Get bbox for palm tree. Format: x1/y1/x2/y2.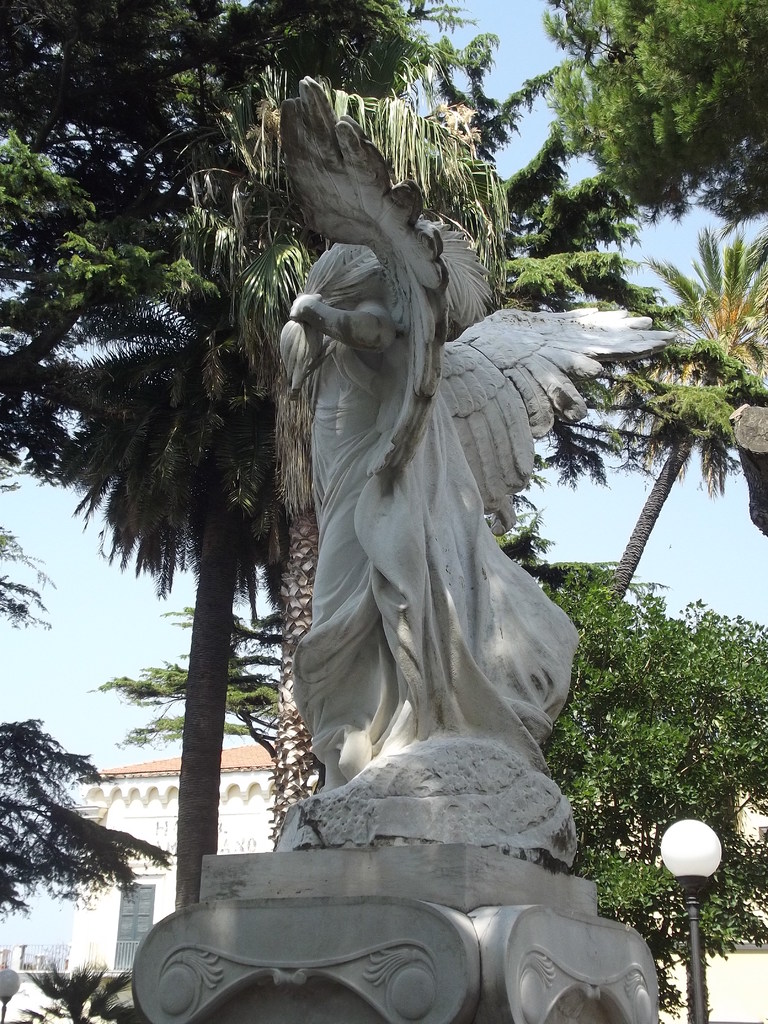
620/226/767/600.
